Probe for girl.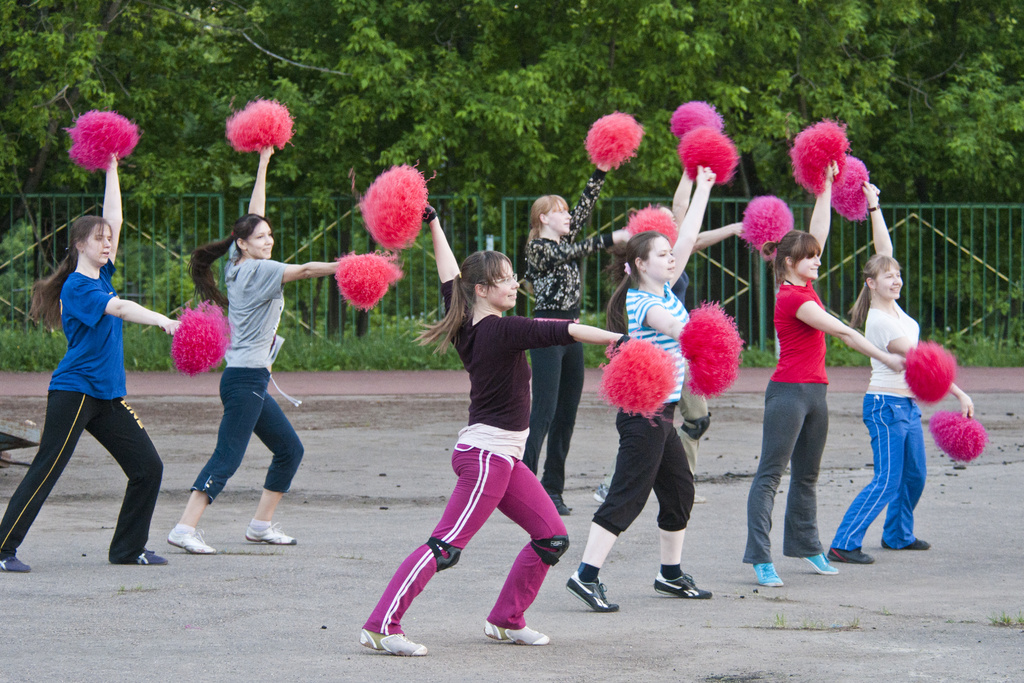
Probe result: {"left": 0, "top": 145, "right": 184, "bottom": 566}.
